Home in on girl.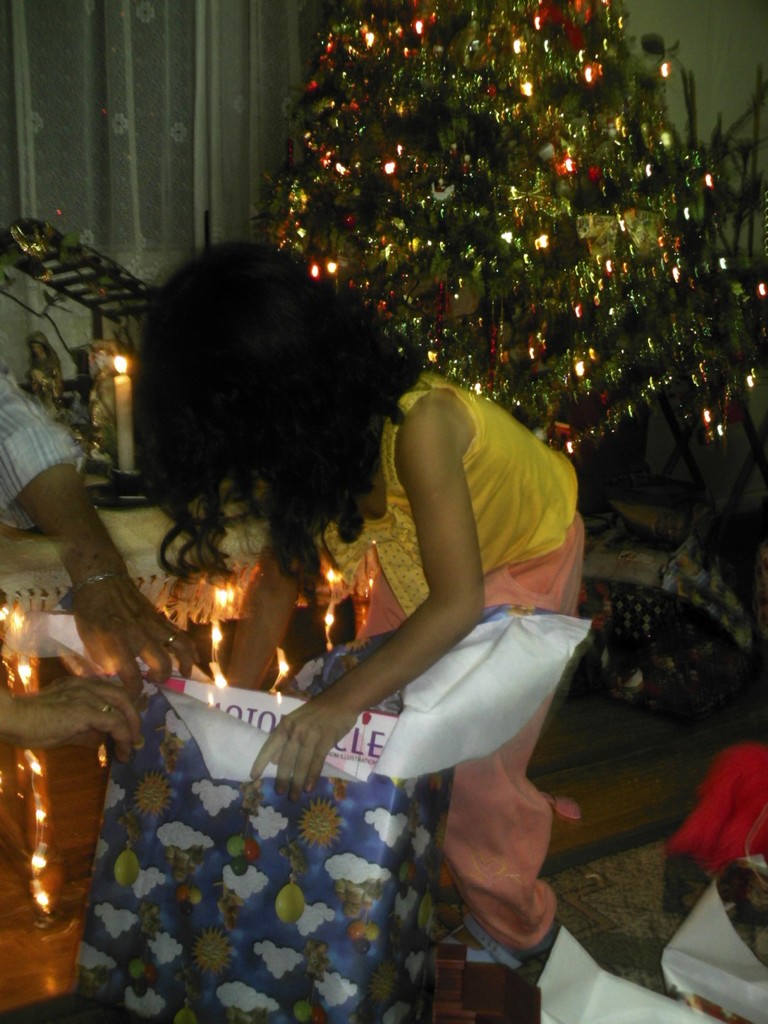
Homed in at 141 246 584 963.
